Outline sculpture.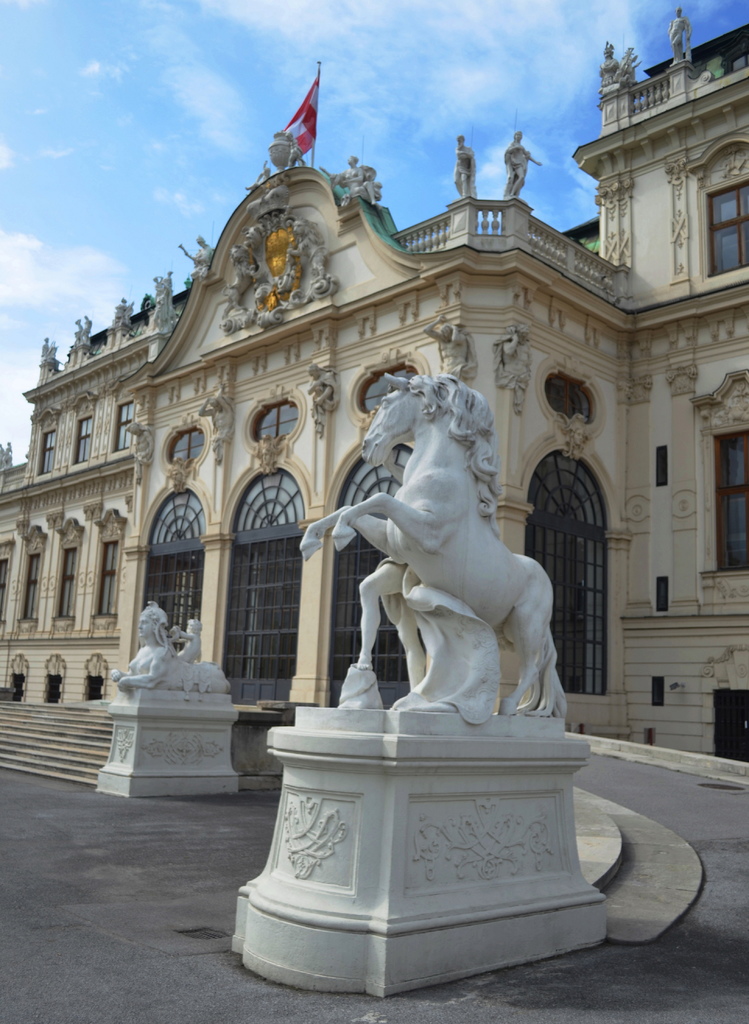
Outline: pyautogui.locateOnScreen(67, 309, 92, 360).
